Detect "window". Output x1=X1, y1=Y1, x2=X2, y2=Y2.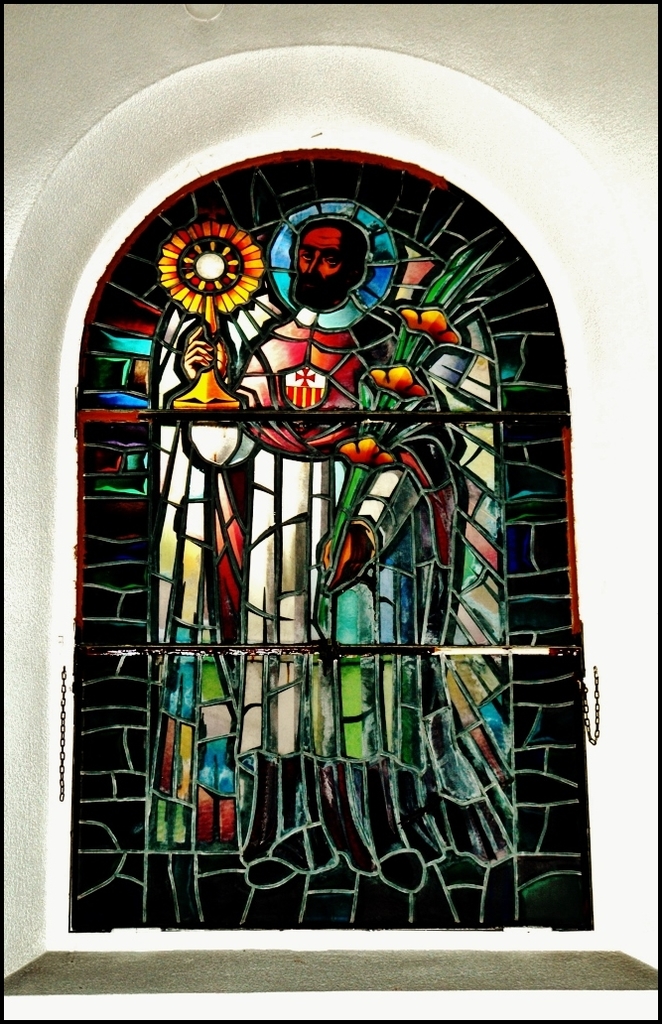
x1=0, y1=144, x2=661, y2=993.
